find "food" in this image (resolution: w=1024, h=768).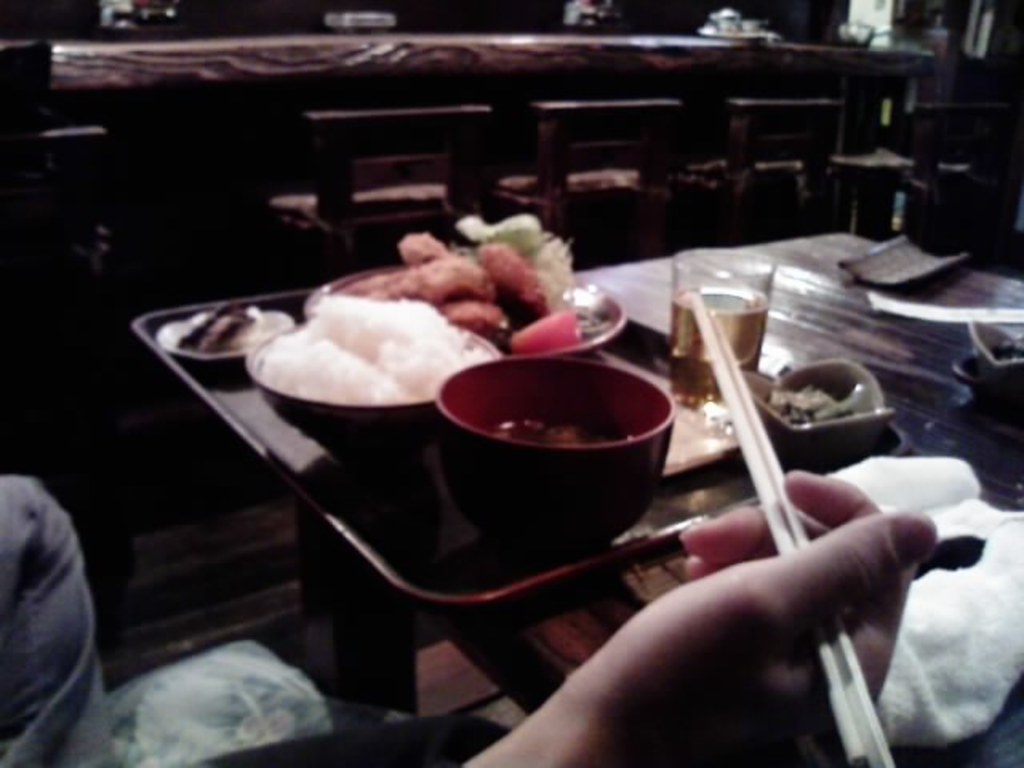
pyautogui.locateOnScreen(757, 382, 858, 421).
